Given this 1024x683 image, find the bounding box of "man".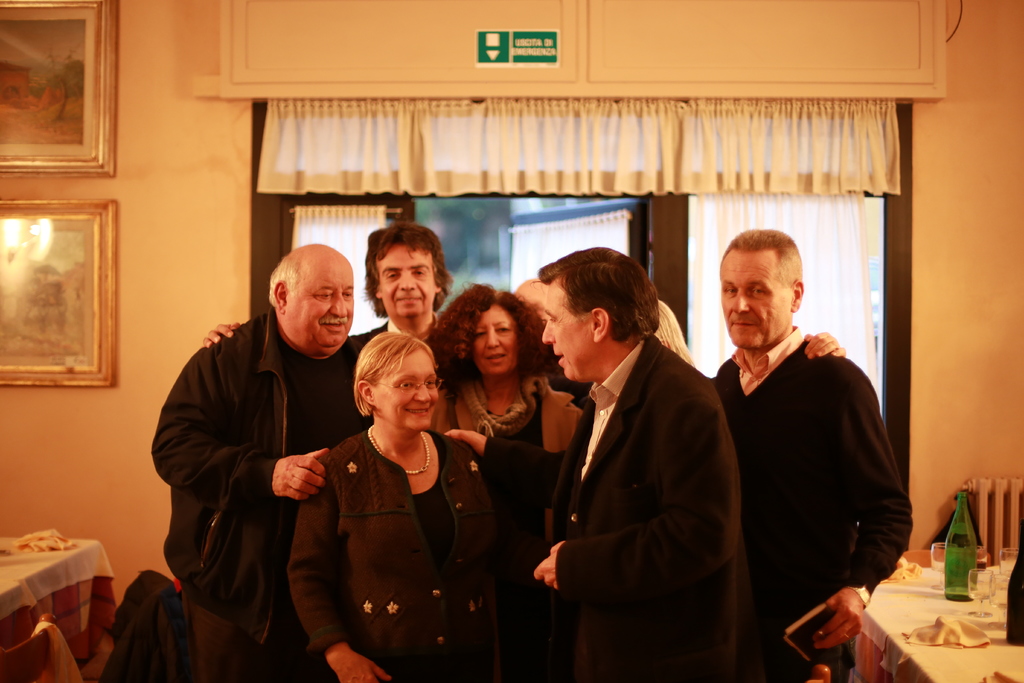
202/222/460/357.
